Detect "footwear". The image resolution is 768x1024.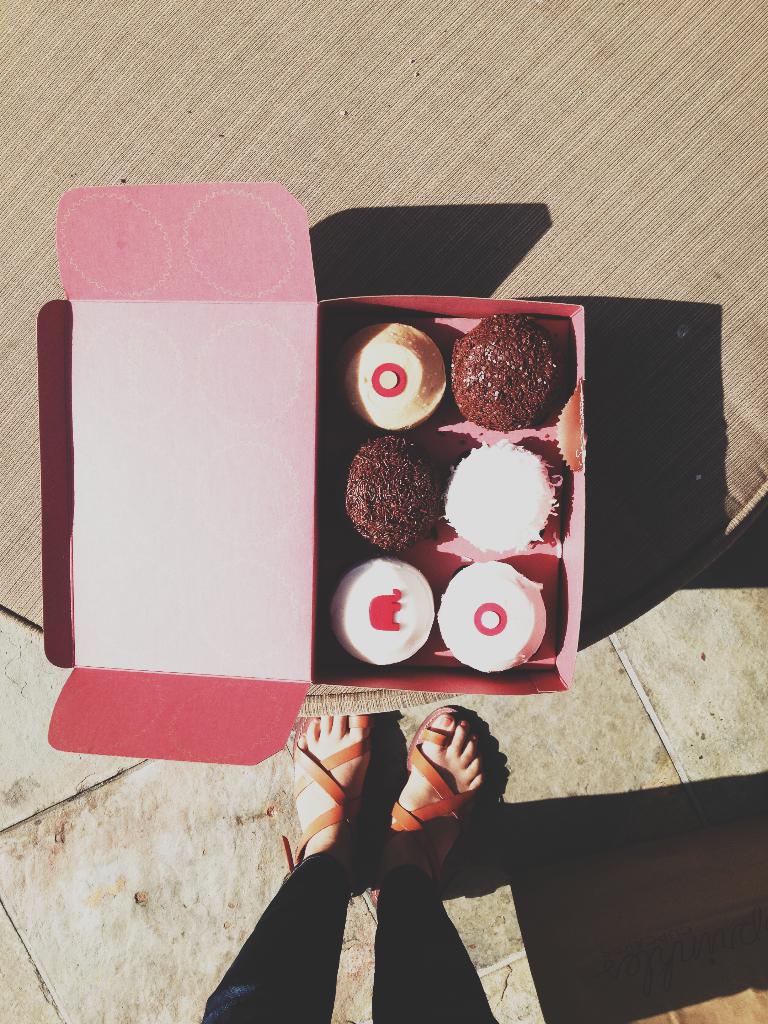
(x1=275, y1=699, x2=358, y2=881).
